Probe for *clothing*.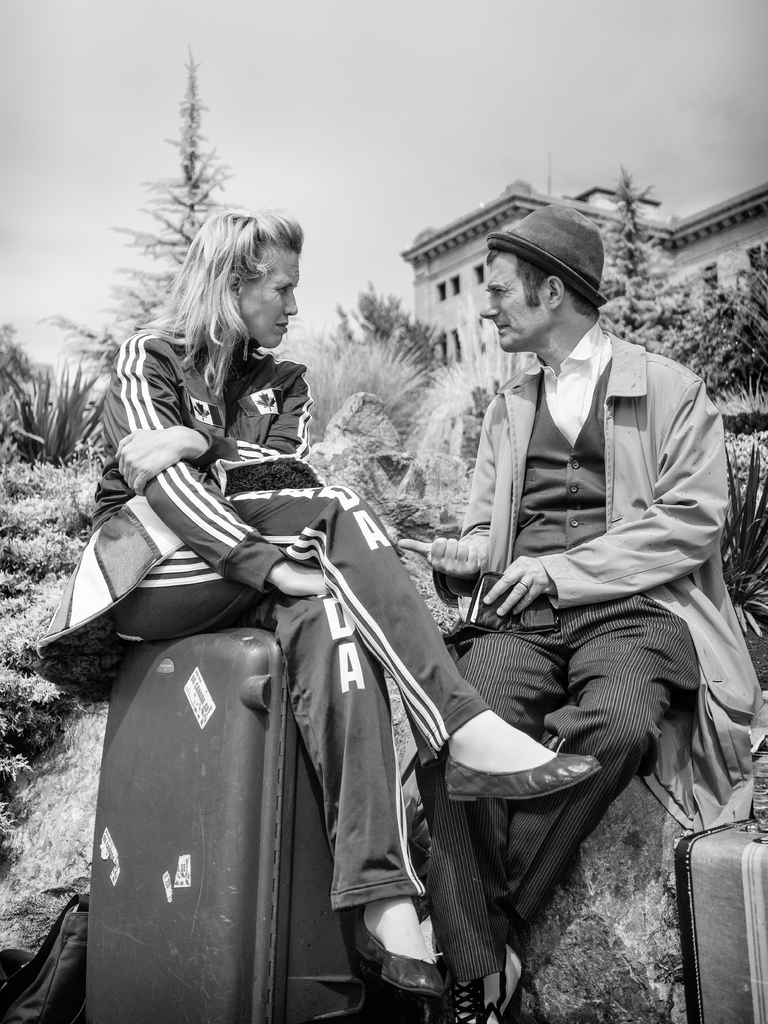
Probe result: {"left": 426, "top": 323, "right": 767, "bottom": 986}.
